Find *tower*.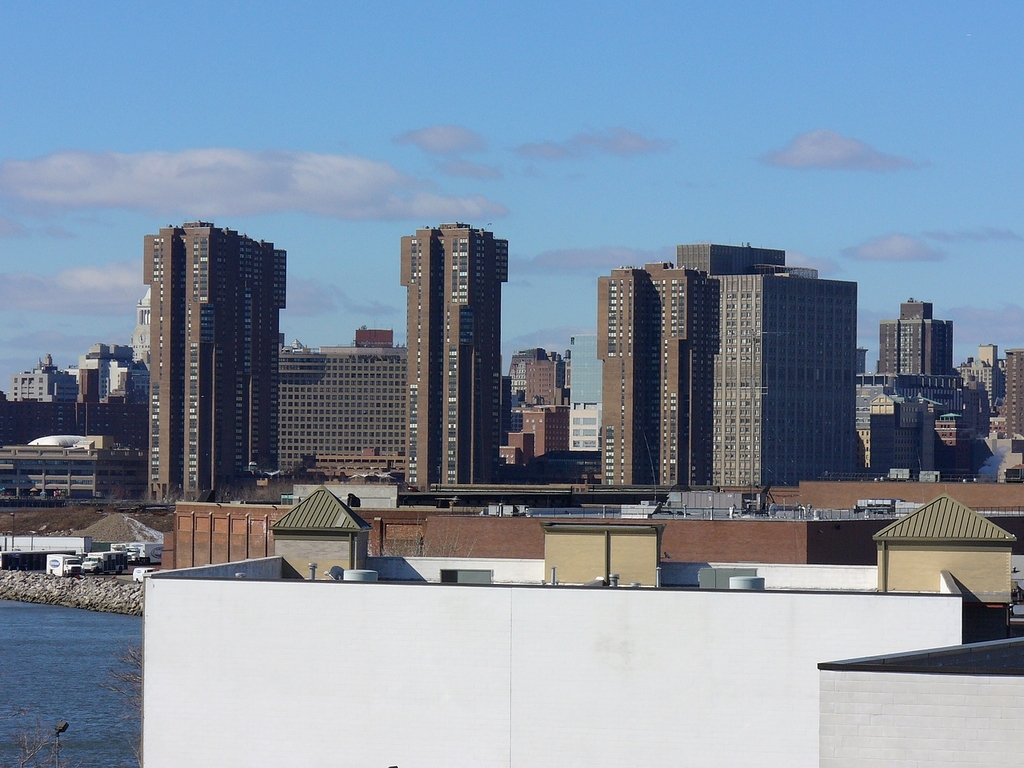
[589,252,726,502].
